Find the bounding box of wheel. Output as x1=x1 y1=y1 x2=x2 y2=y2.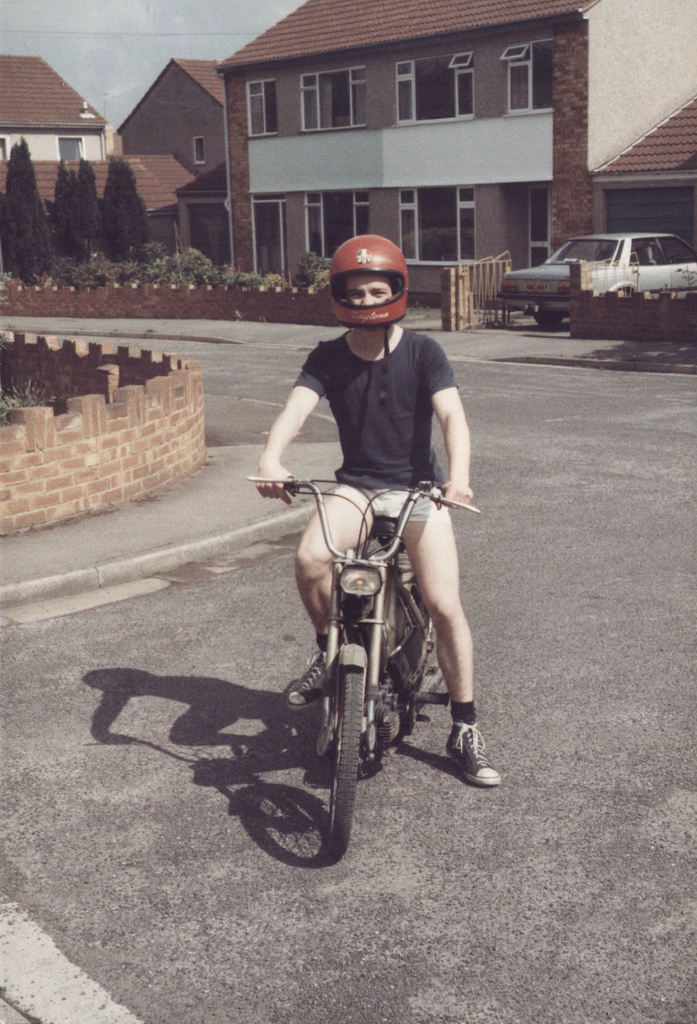
x1=327 y1=659 x2=369 y2=852.
